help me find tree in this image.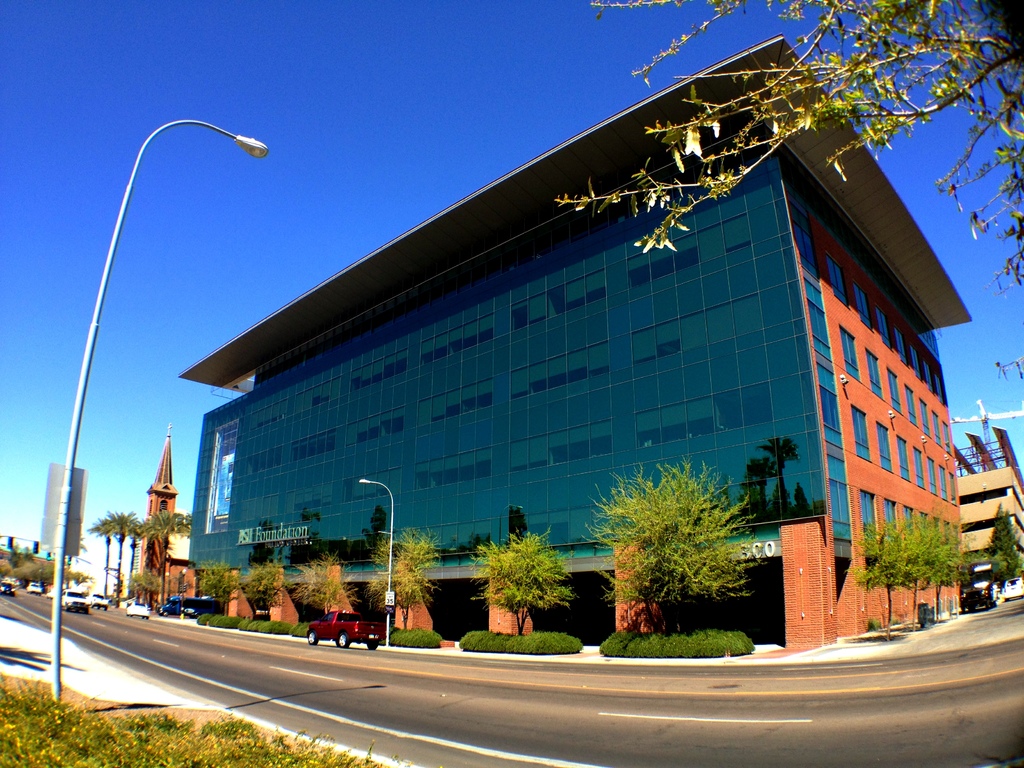
Found it: select_region(988, 500, 1023, 590).
